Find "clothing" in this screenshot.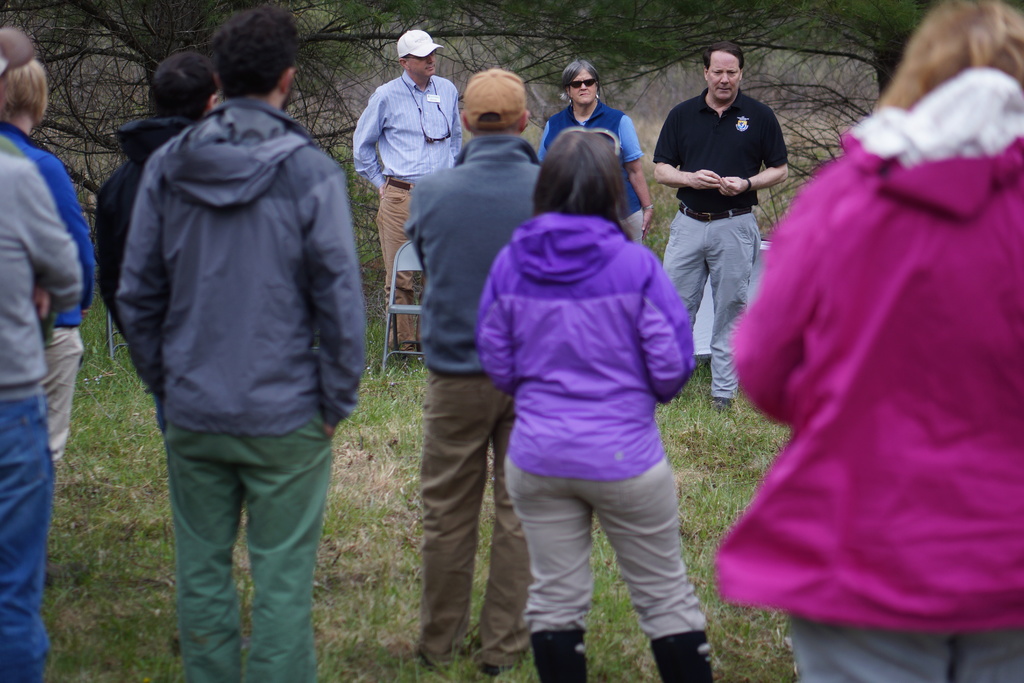
The bounding box for "clothing" is BBox(3, 136, 83, 682).
